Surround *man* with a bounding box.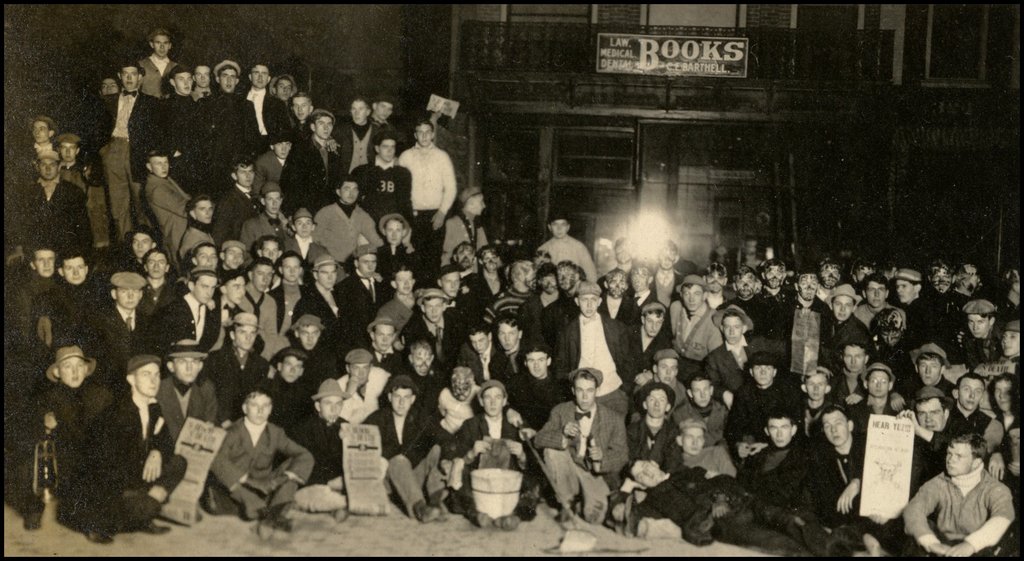
<box>239,65,295,158</box>.
